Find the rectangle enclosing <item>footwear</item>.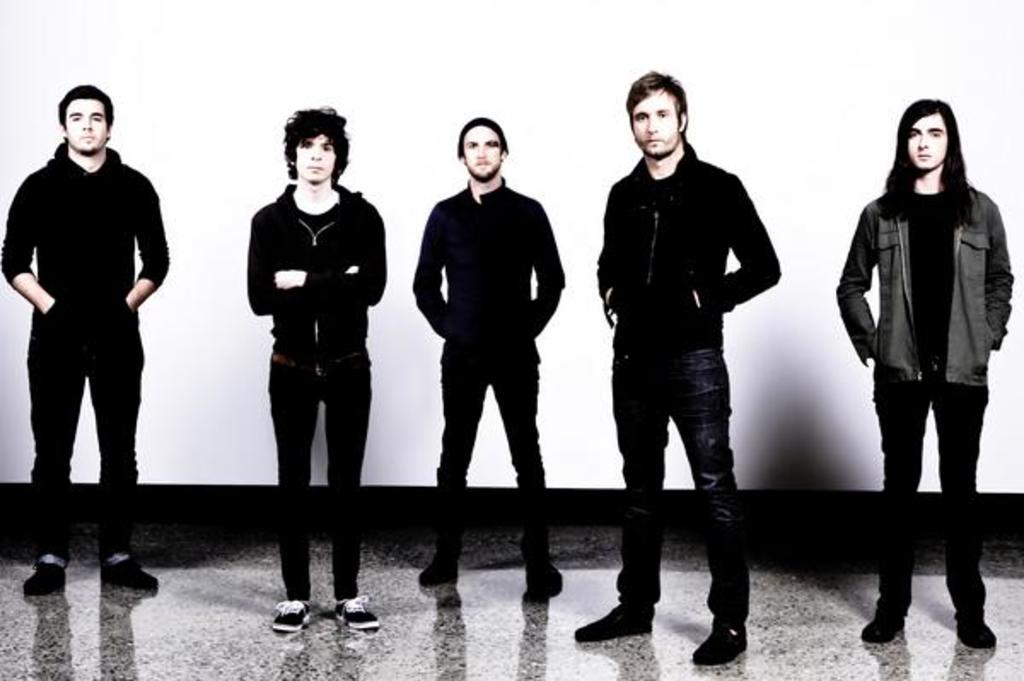
bbox(596, 591, 669, 654).
